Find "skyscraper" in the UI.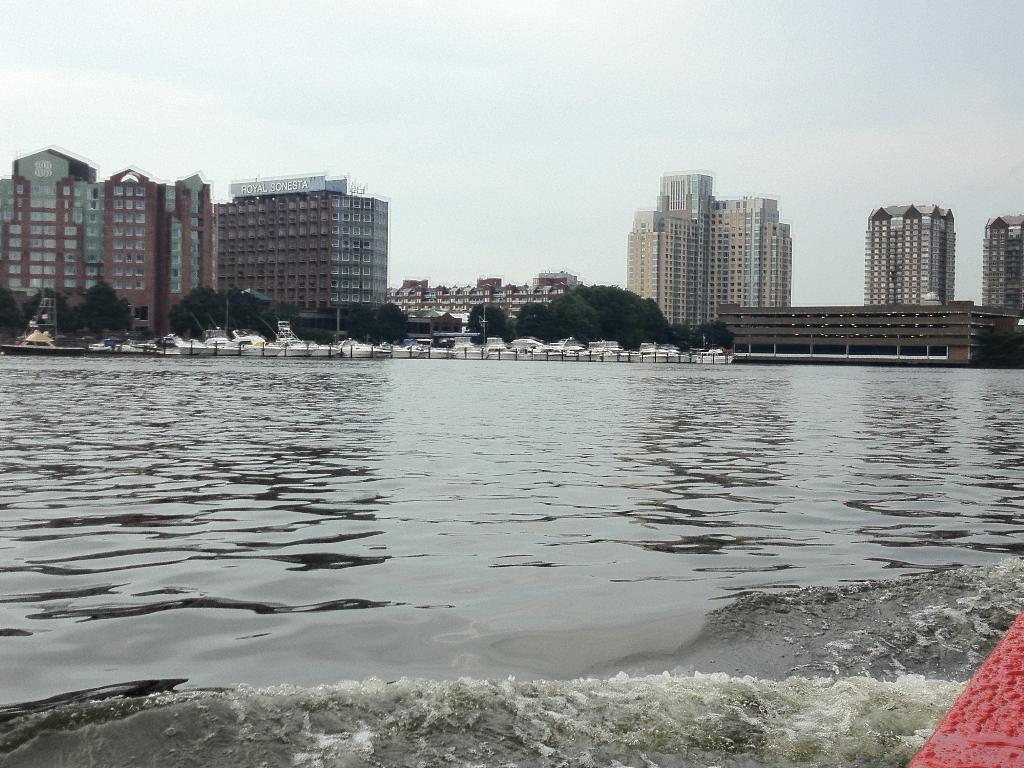
UI element at [982, 212, 1023, 318].
